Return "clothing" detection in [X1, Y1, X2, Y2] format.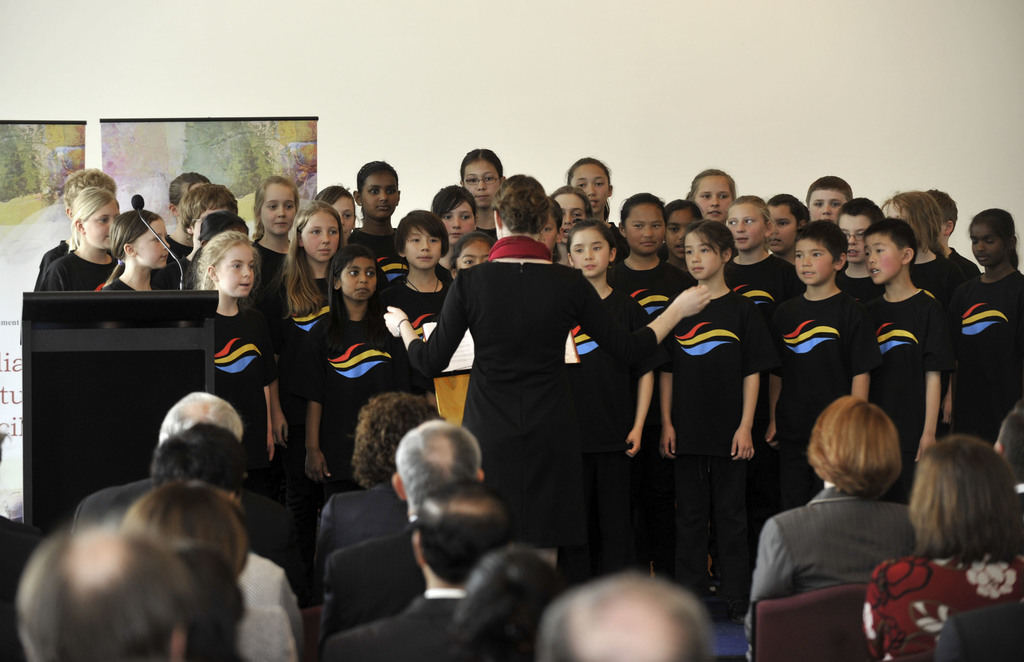
[753, 453, 934, 634].
